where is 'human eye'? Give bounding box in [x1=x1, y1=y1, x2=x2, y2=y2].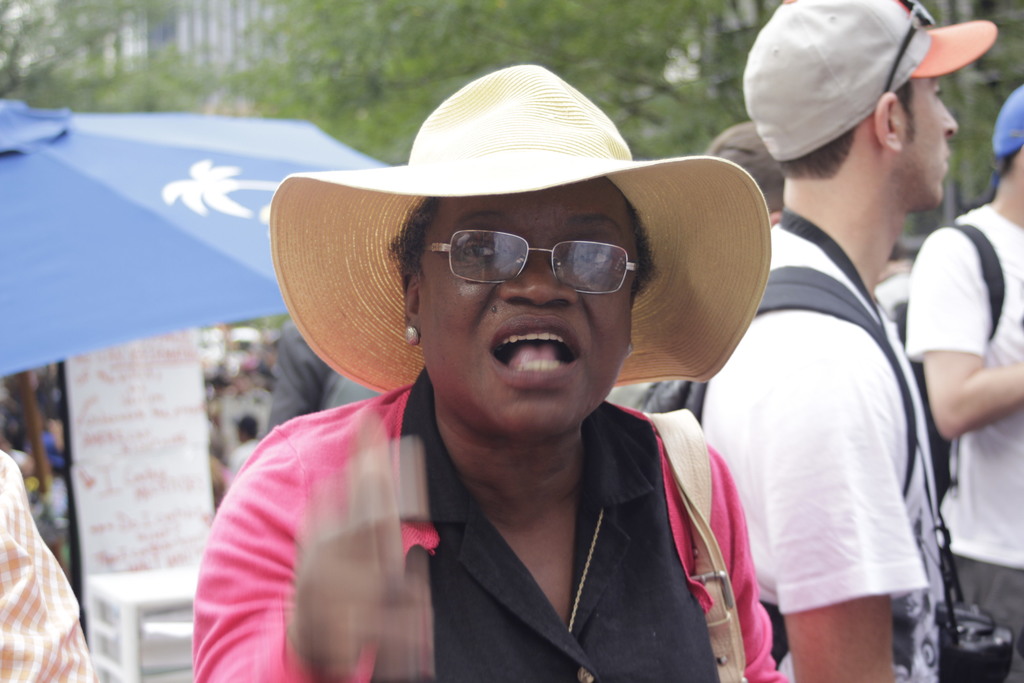
[x1=455, y1=233, x2=511, y2=267].
